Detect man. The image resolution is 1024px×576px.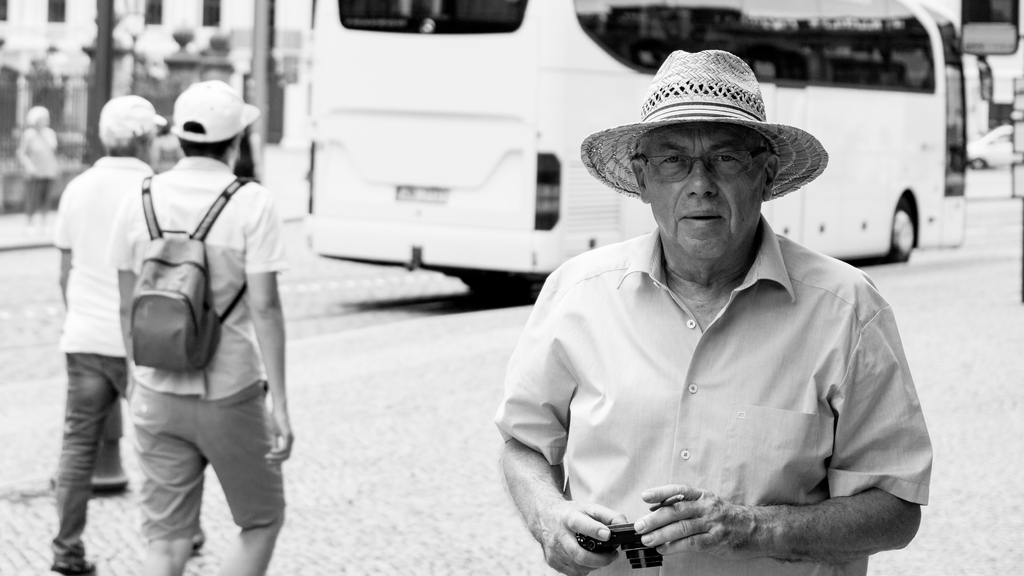
<region>35, 90, 173, 575</region>.
